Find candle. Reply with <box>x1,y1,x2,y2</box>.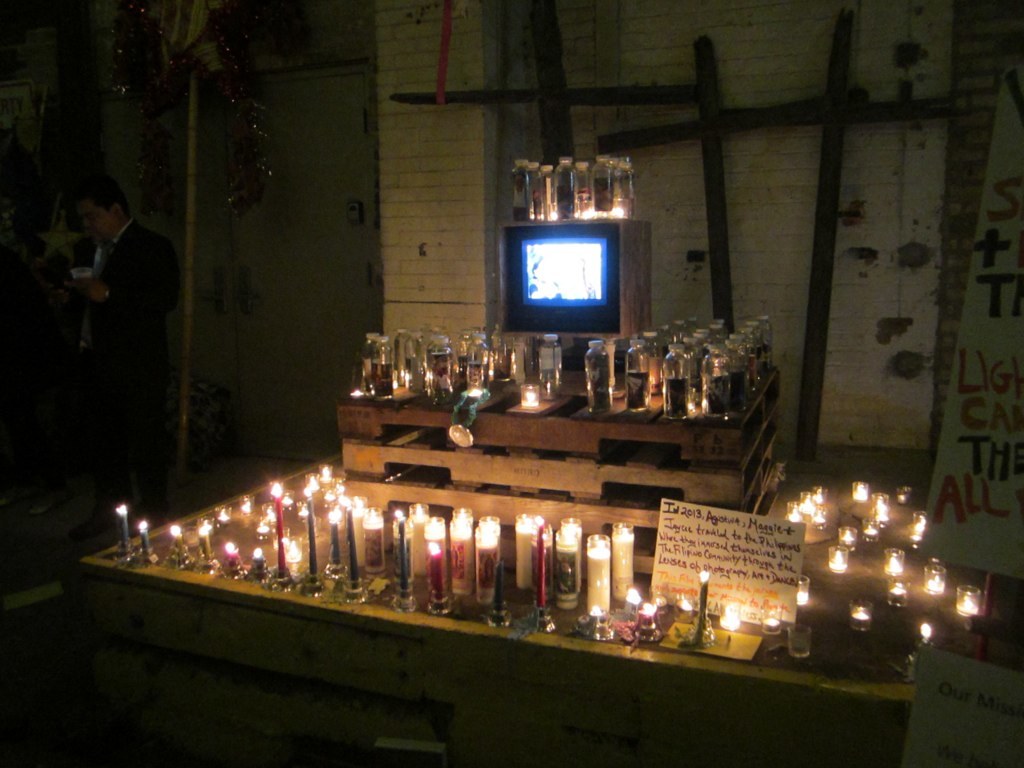
<box>540,525,545,604</box>.
